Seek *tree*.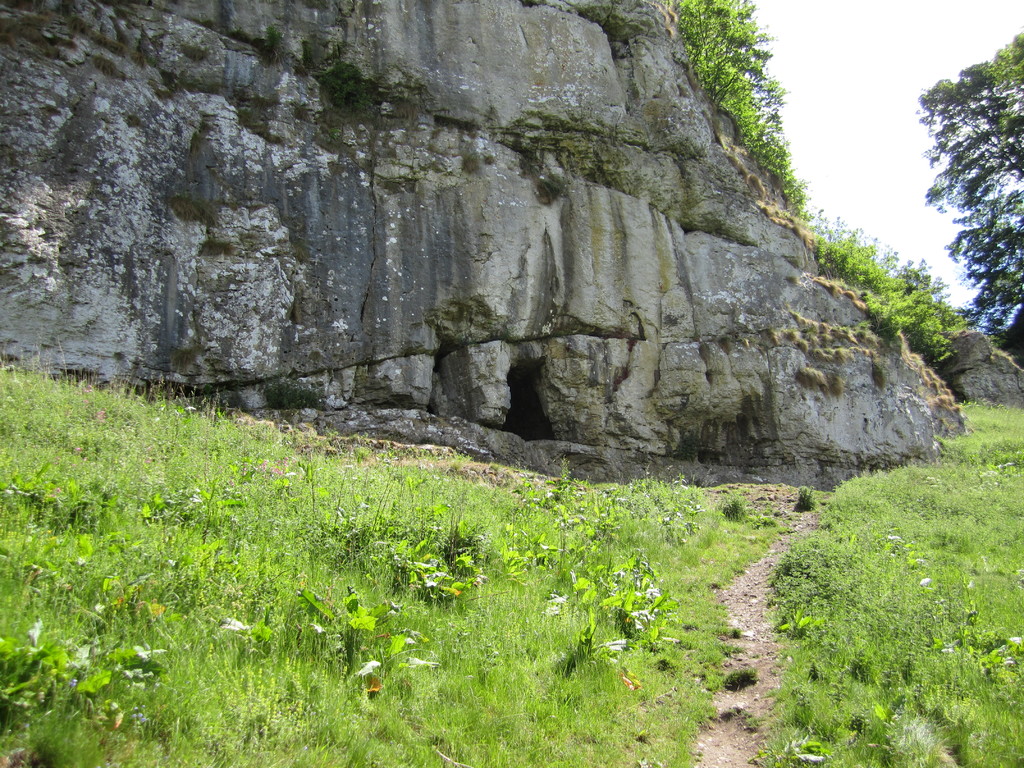
[673,0,805,206].
